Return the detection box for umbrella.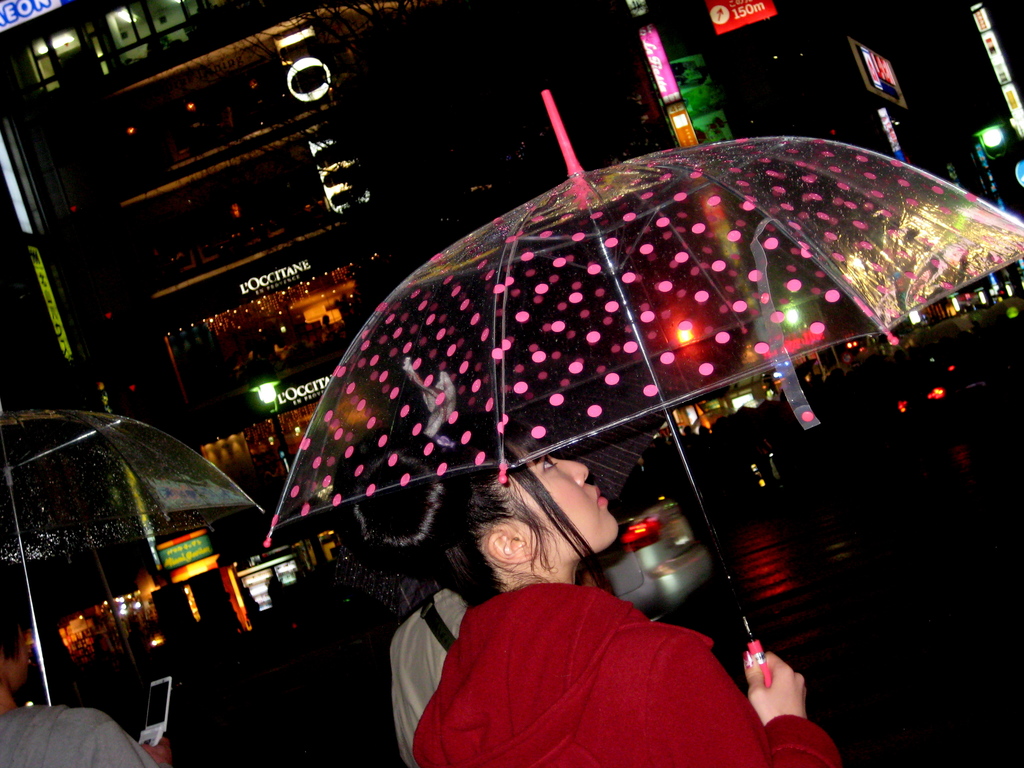
bbox(0, 404, 262, 705).
